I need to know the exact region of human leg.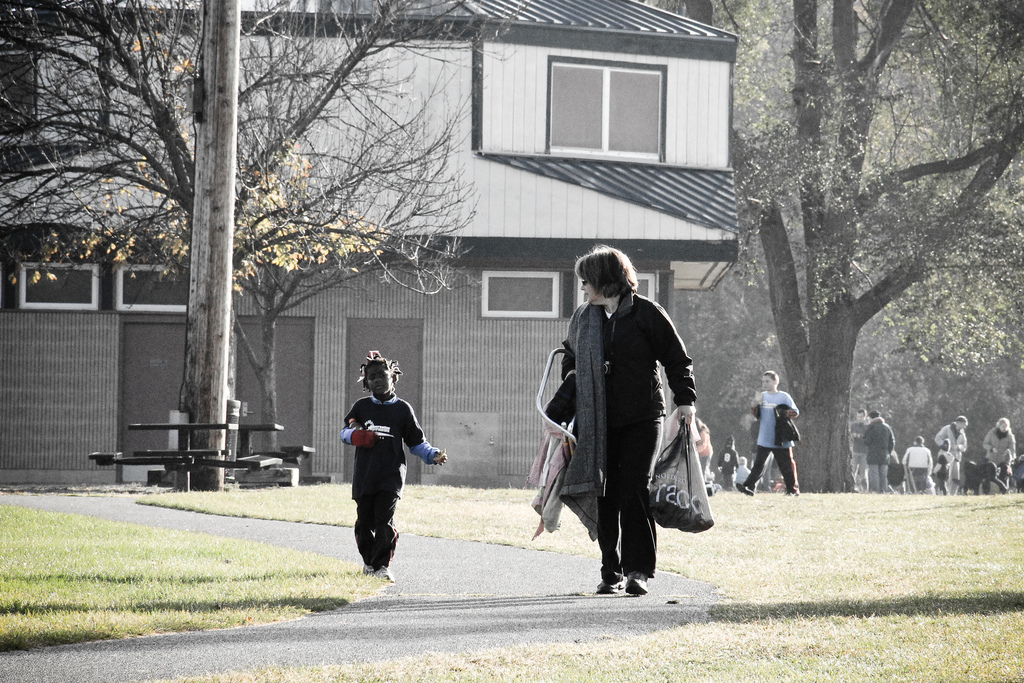
Region: 595:438:625:598.
